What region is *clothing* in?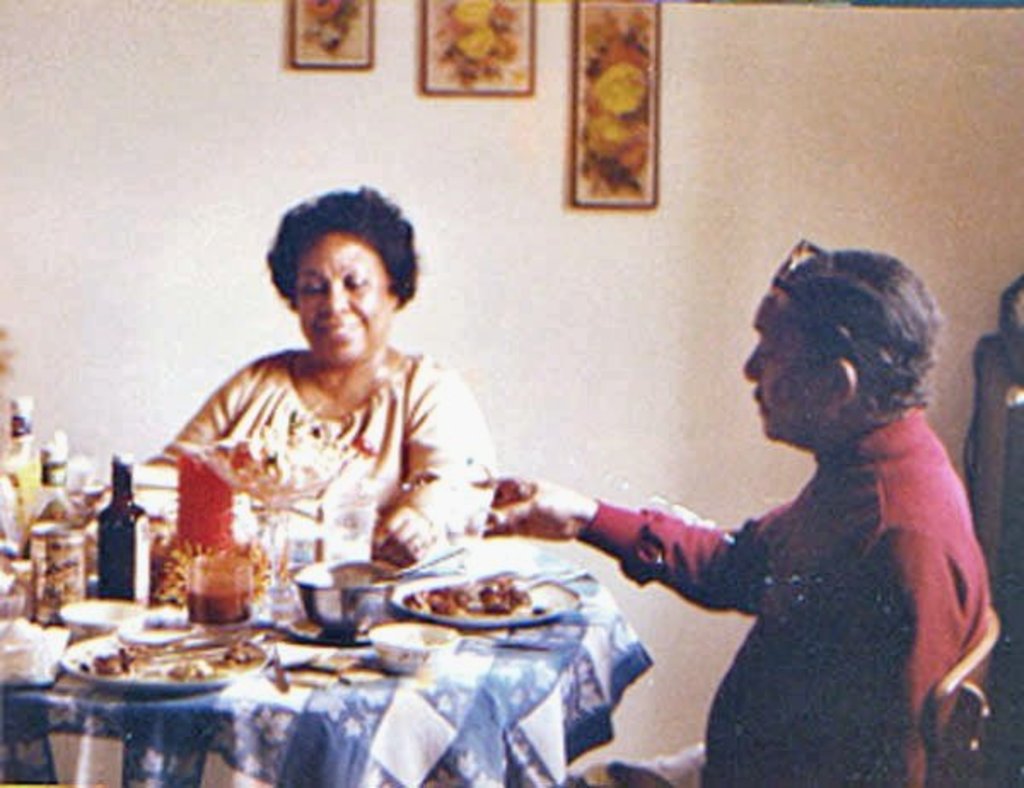
169/338/481/571.
